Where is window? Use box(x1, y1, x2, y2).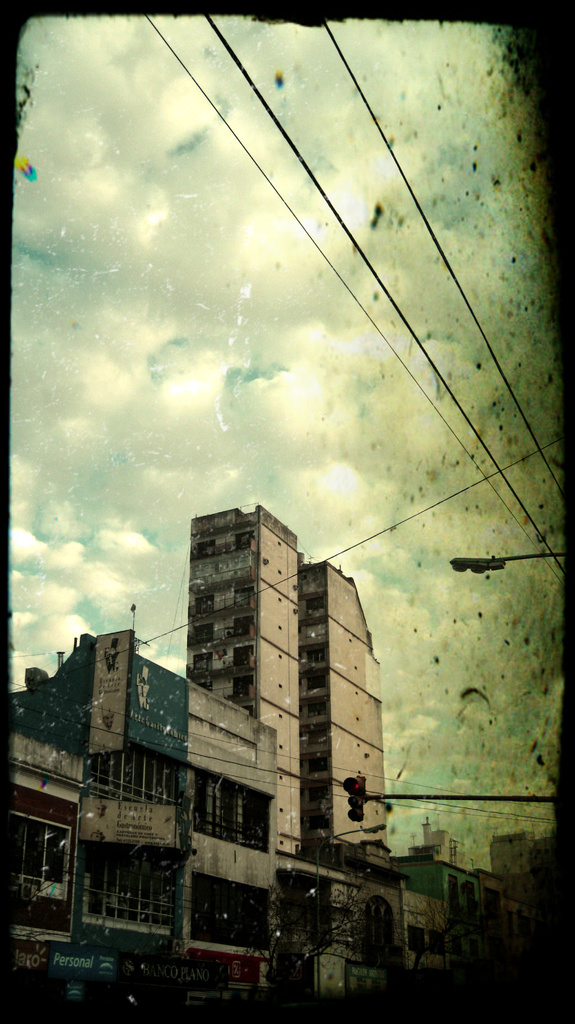
box(308, 644, 326, 664).
